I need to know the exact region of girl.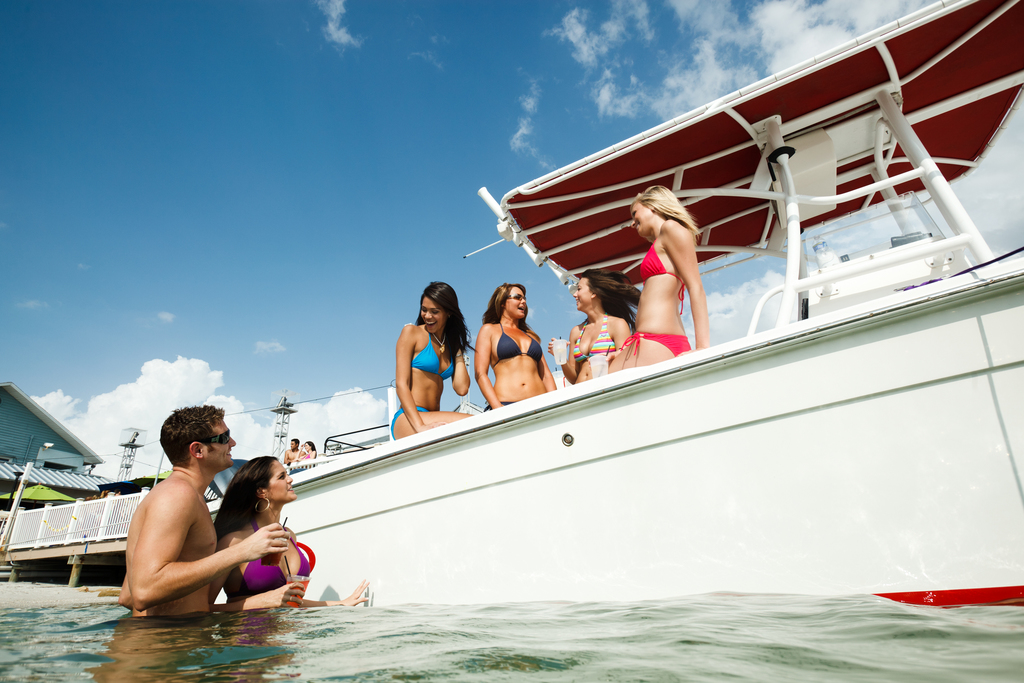
Region: 215/460/369/611.
